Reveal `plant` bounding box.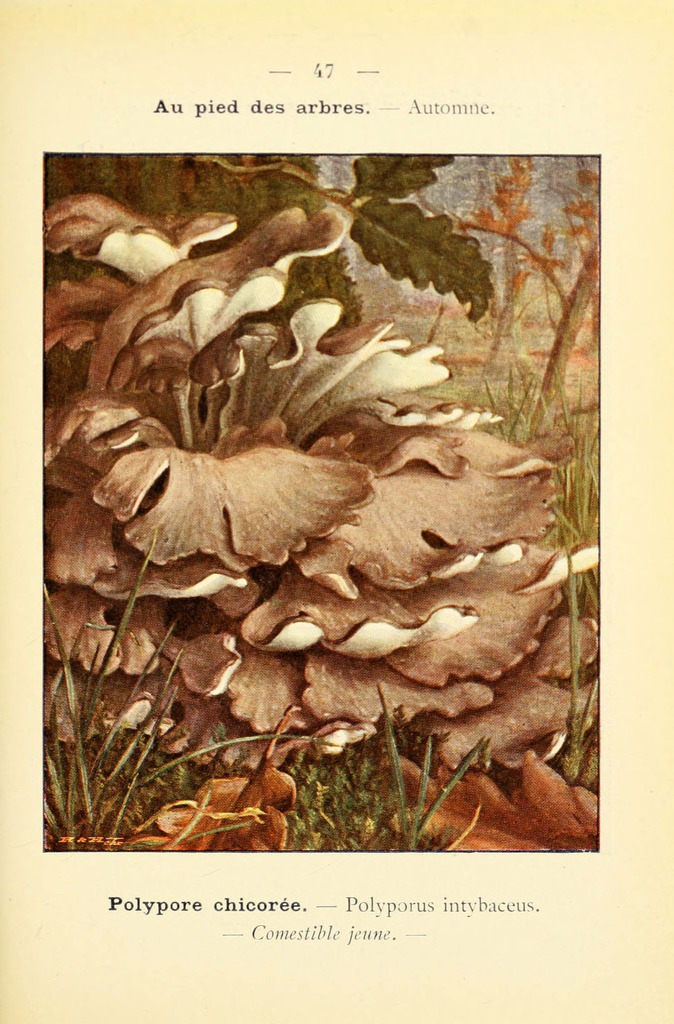
Revealed: region(38, 528, 342, 857).
